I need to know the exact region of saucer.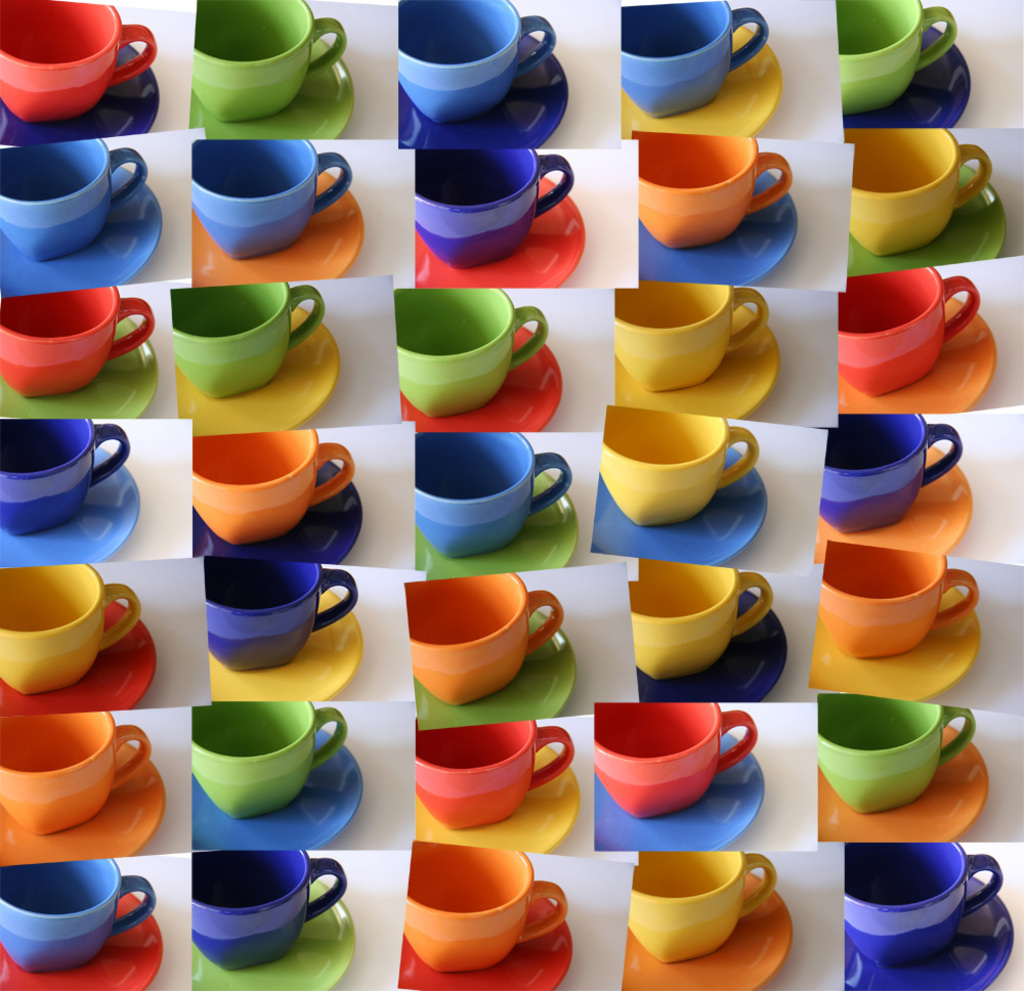
Region: detection(398, 33, 572, 148).
